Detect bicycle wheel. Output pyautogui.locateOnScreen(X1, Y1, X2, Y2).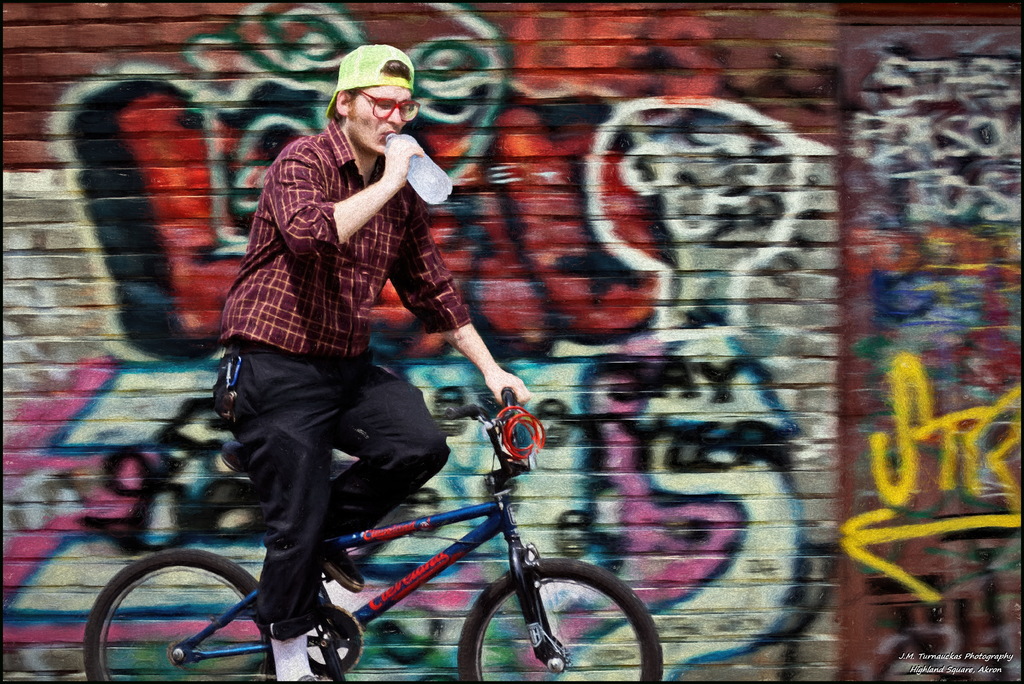
pyautogui.locateOnScreen(457, 555, 664, 683).
